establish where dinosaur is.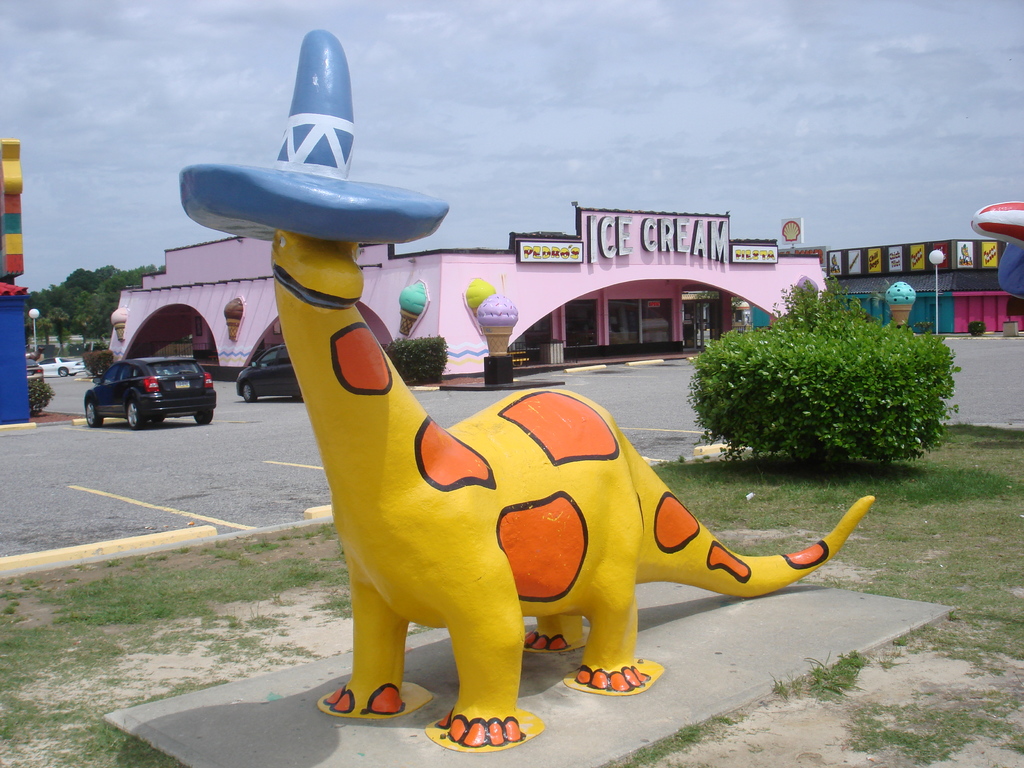
Established at detection(164, 103, 874, 717).
